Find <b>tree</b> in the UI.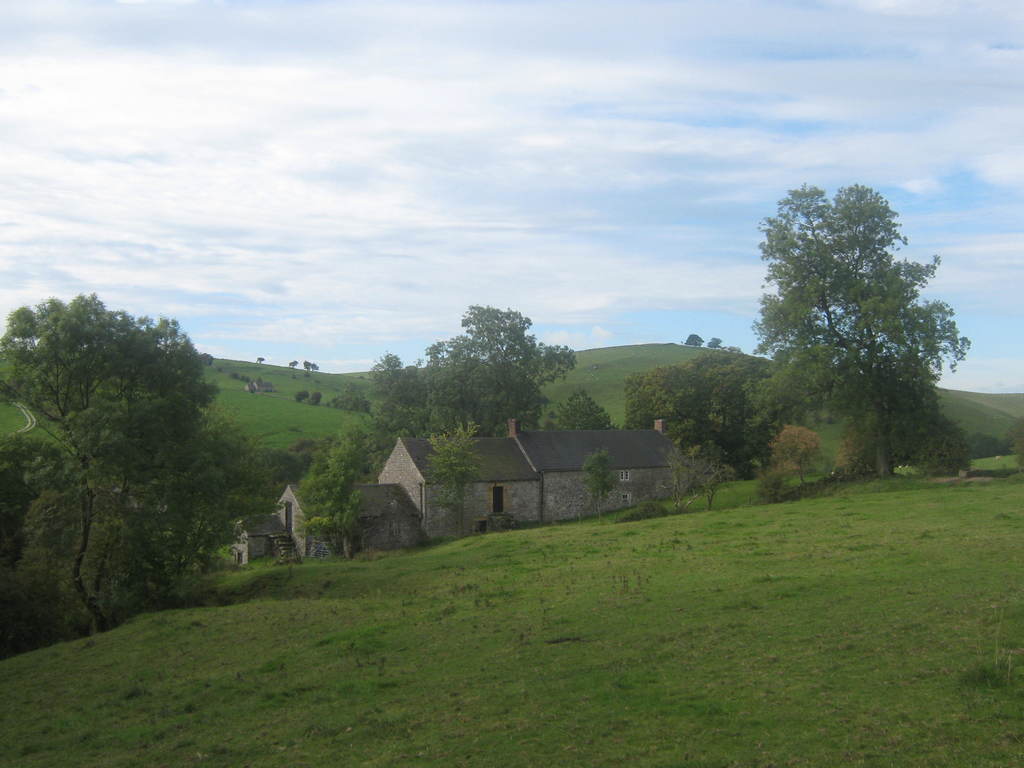
UI element at bbox(420, 420, 485, 536).
